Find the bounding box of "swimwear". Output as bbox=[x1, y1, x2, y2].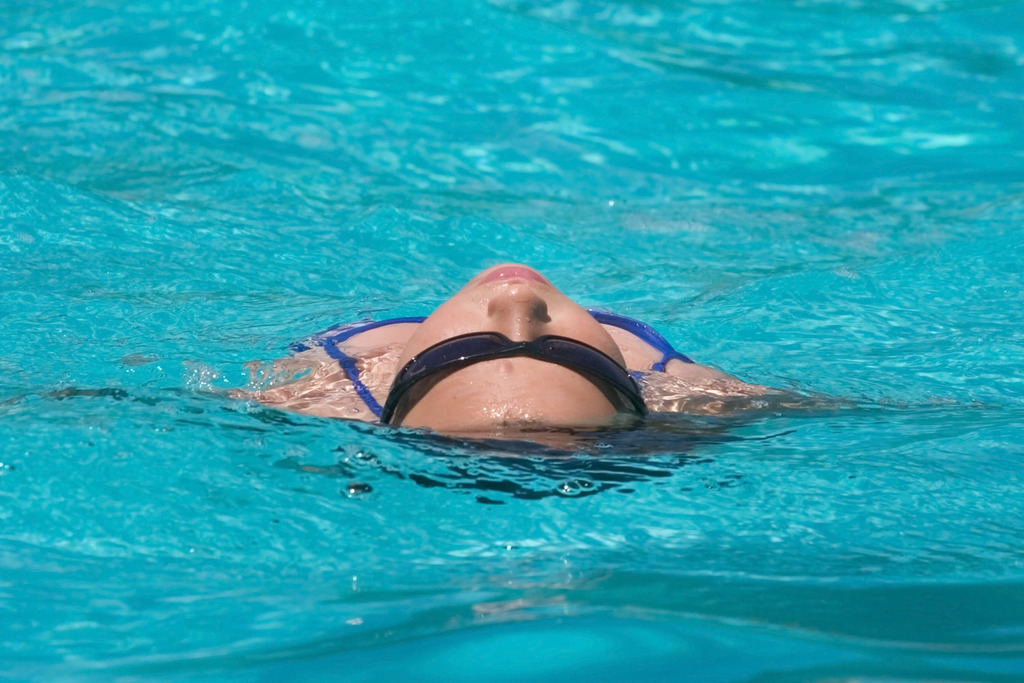
bbox=[294, 311, 695, 427].
